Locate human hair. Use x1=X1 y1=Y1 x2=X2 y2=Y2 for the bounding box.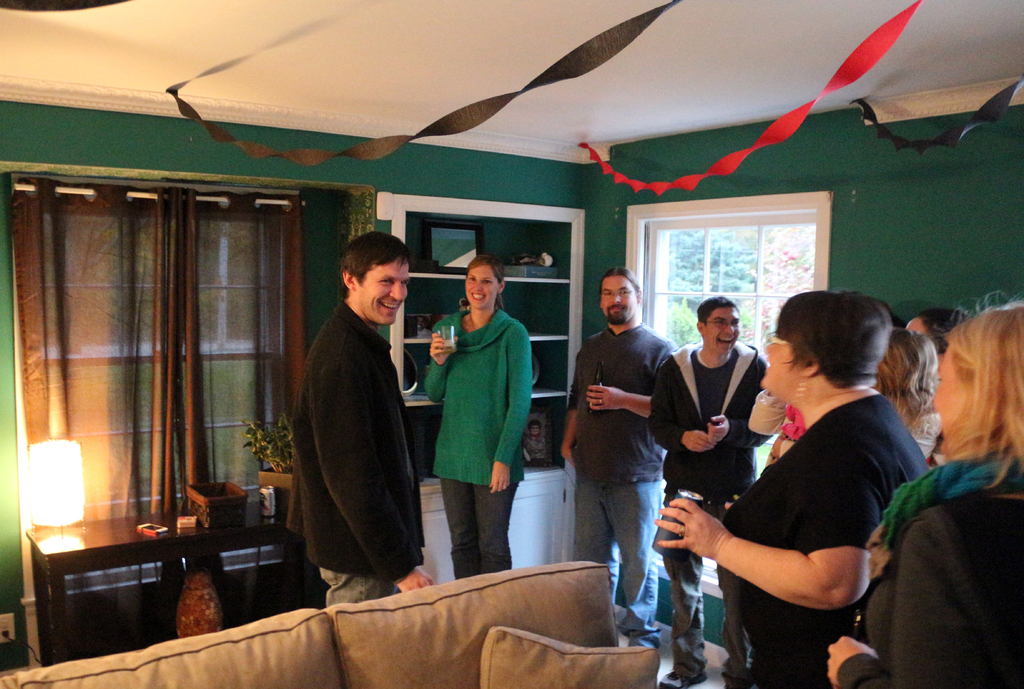
x1=598 y1=266 x2=644 y2=292.
